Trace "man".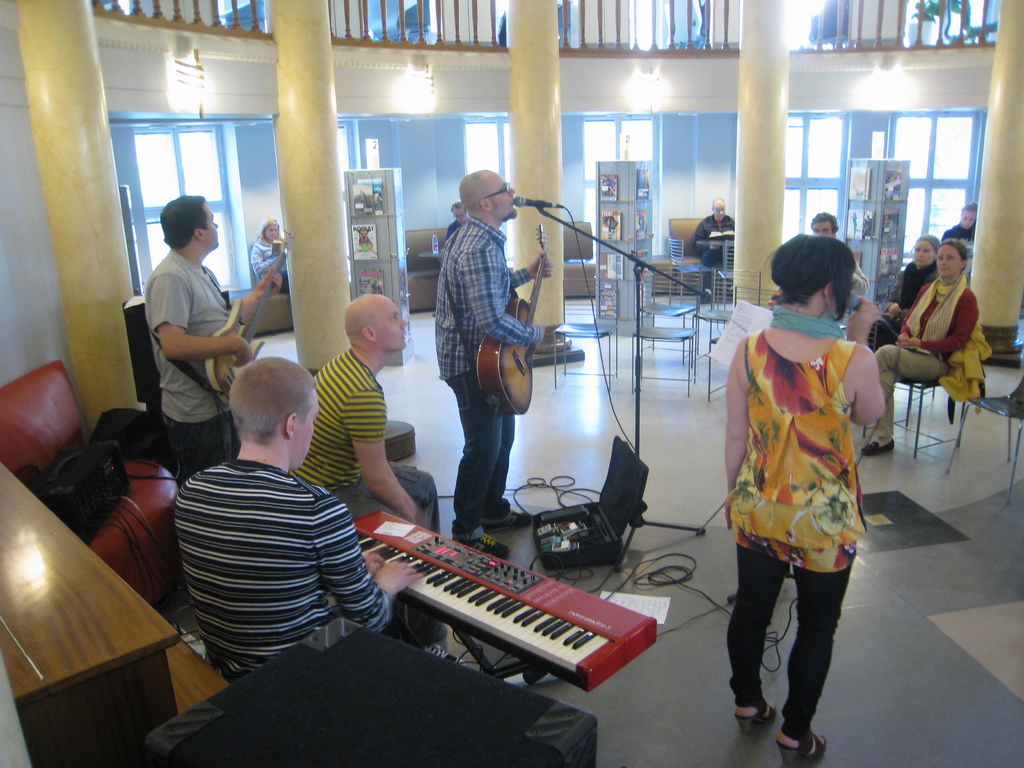
Traced to <box>435,168,555,557</box>.
